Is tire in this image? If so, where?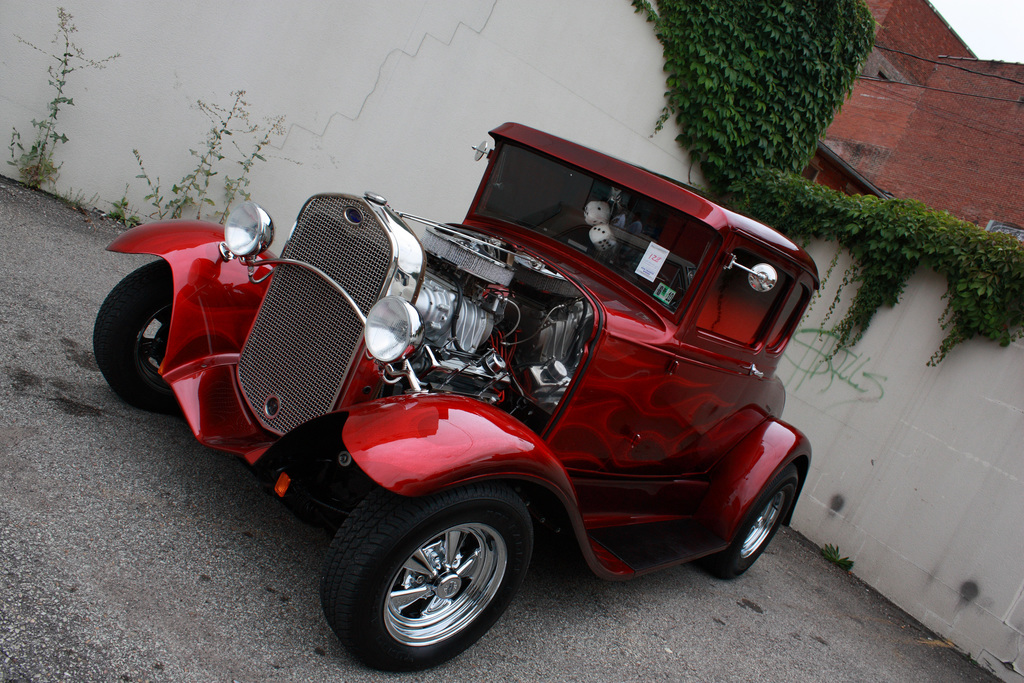
Yes, at left=708, top=464, right=799, bottom=578.
